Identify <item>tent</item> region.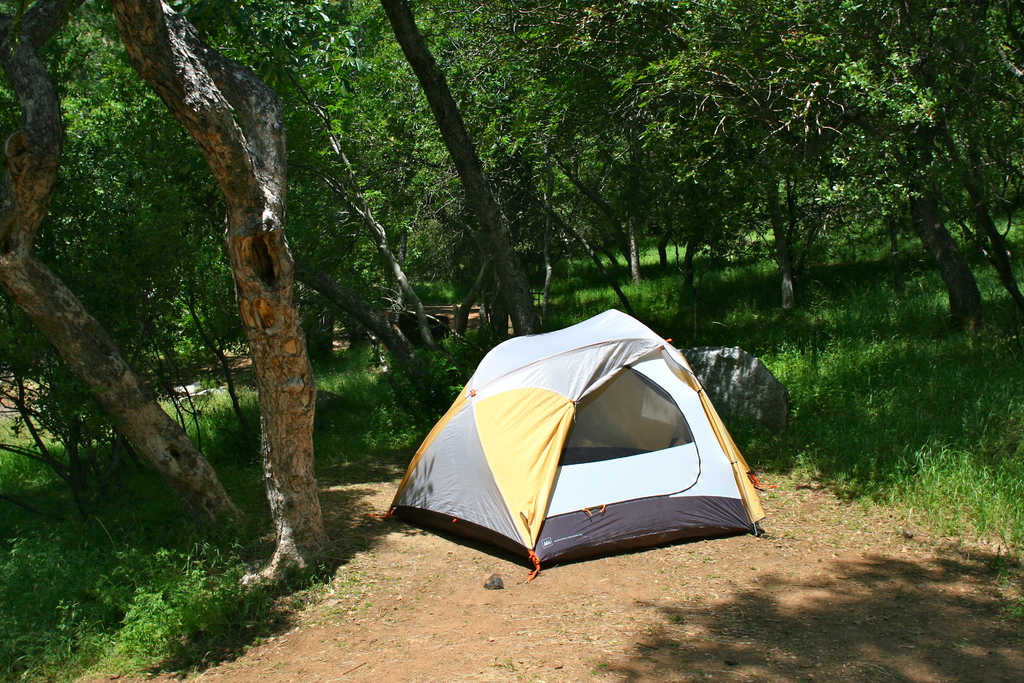
Region: box(367, 308, 765, 584).
